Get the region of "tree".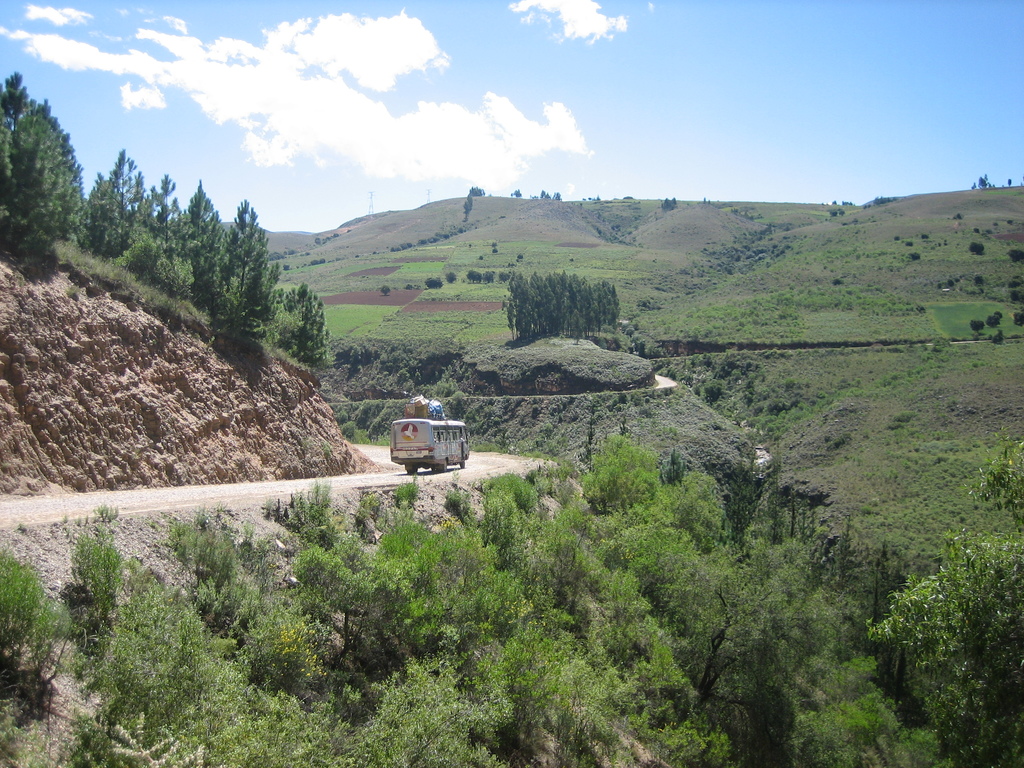
789/648/945/767.
